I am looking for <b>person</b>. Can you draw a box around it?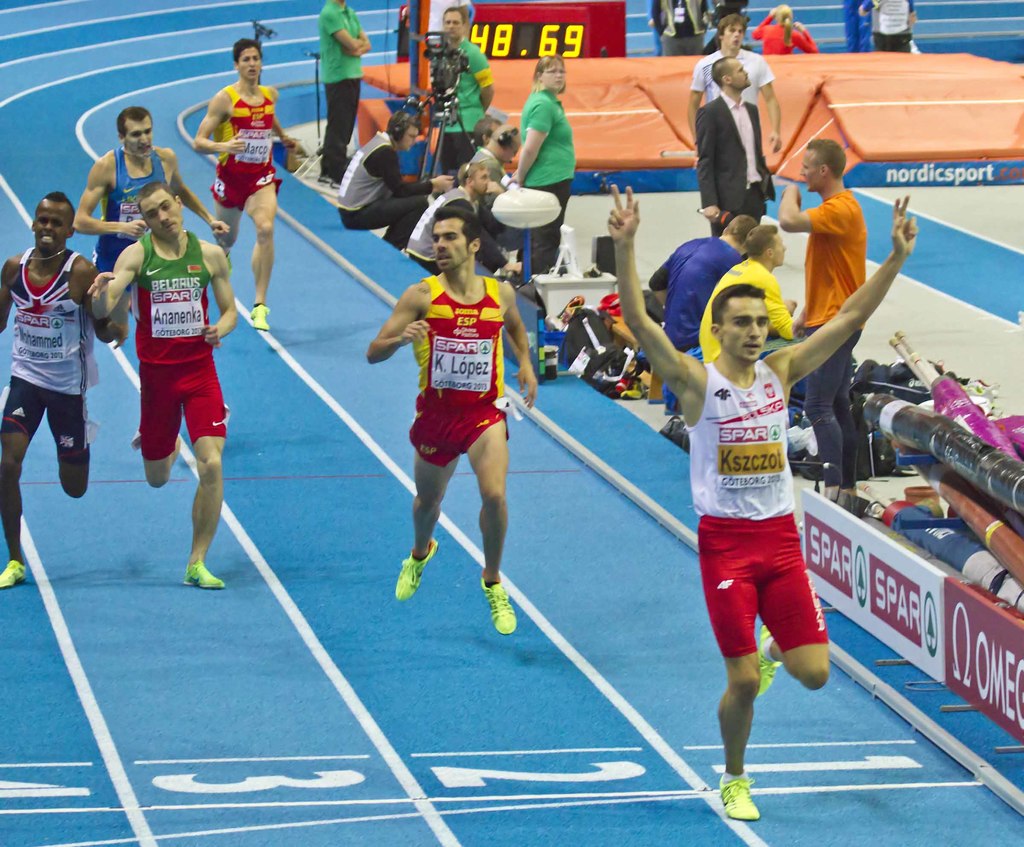
Sure, the bounding box is 649/213/756/350.
